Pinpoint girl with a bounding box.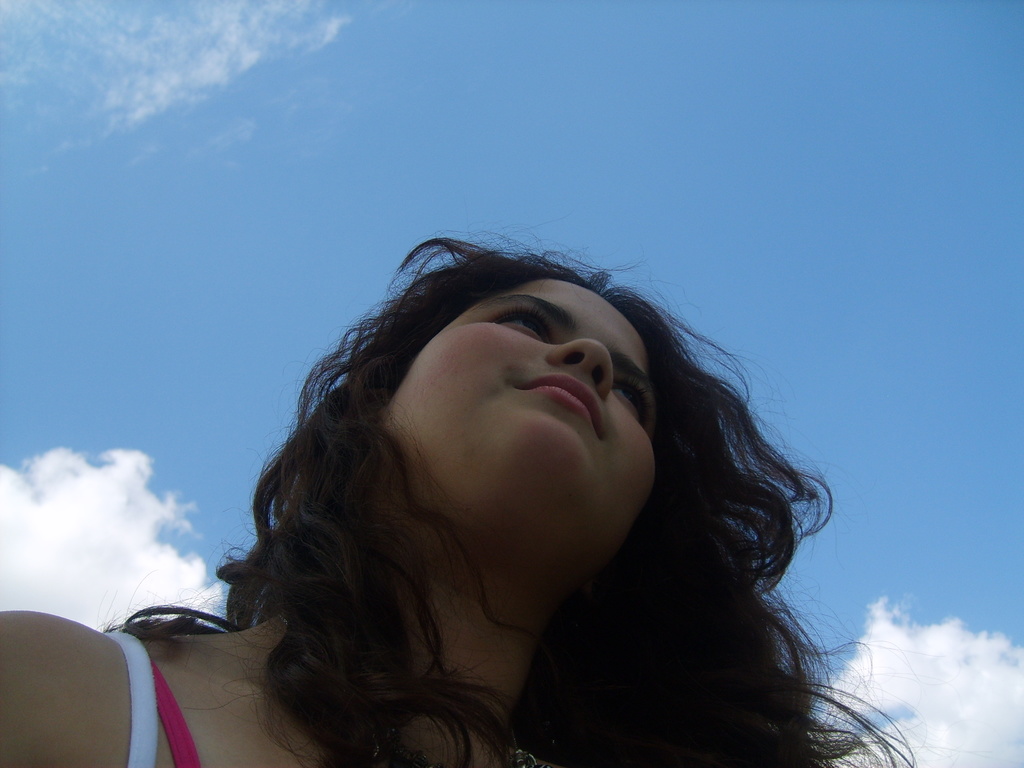
0, 228, 918, 767.
